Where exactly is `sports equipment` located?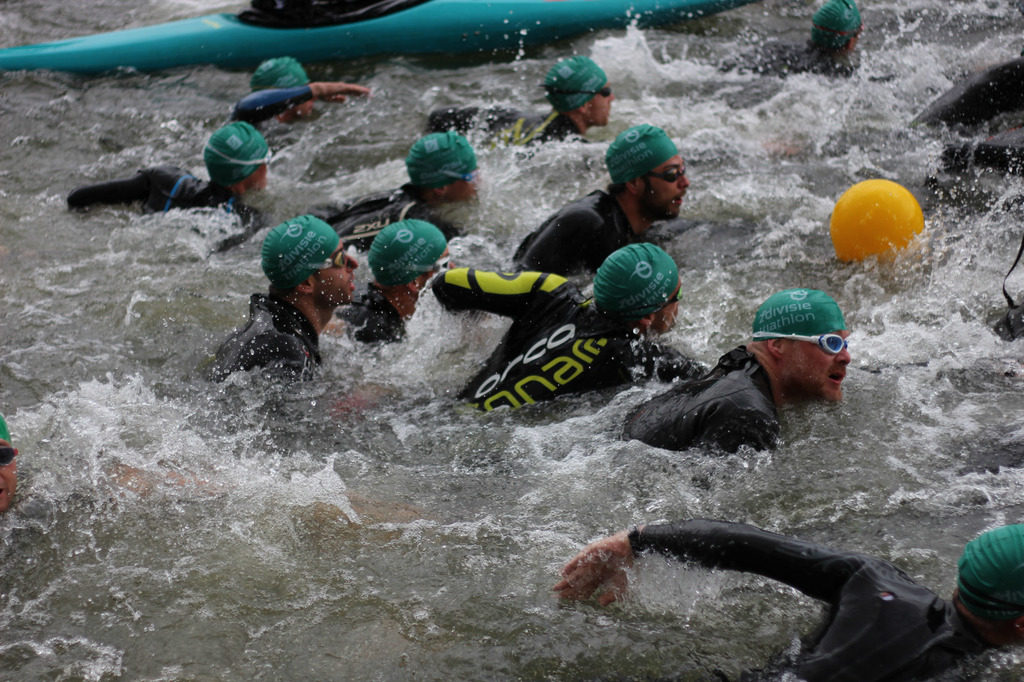
Its bounding box is 827:178:924:265.
